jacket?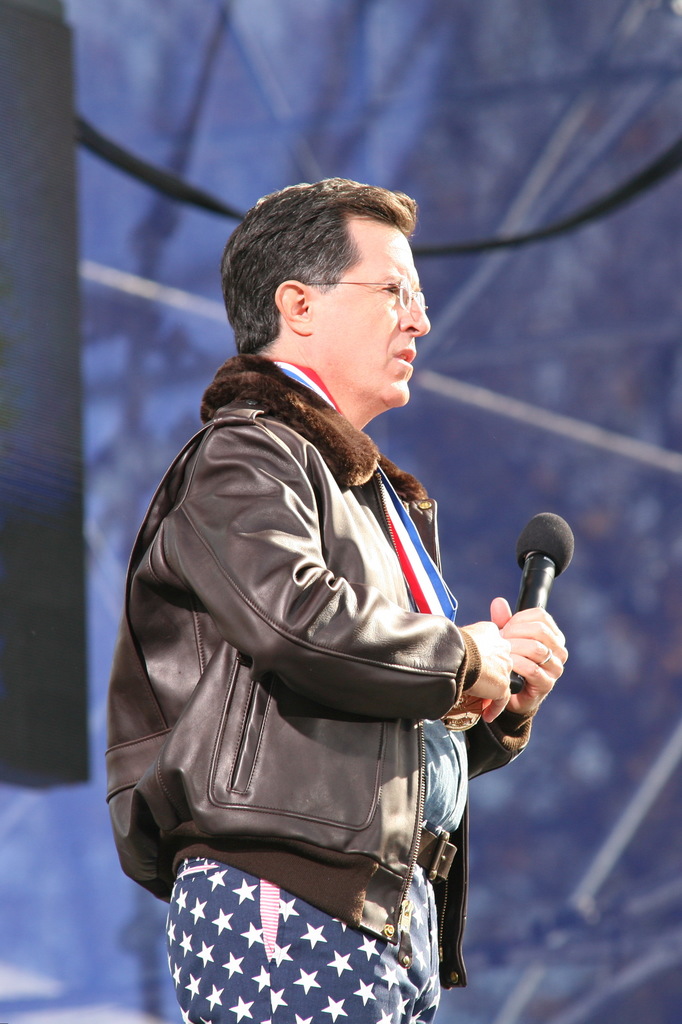
x1=117 y1=288 x2=553 y2=986
